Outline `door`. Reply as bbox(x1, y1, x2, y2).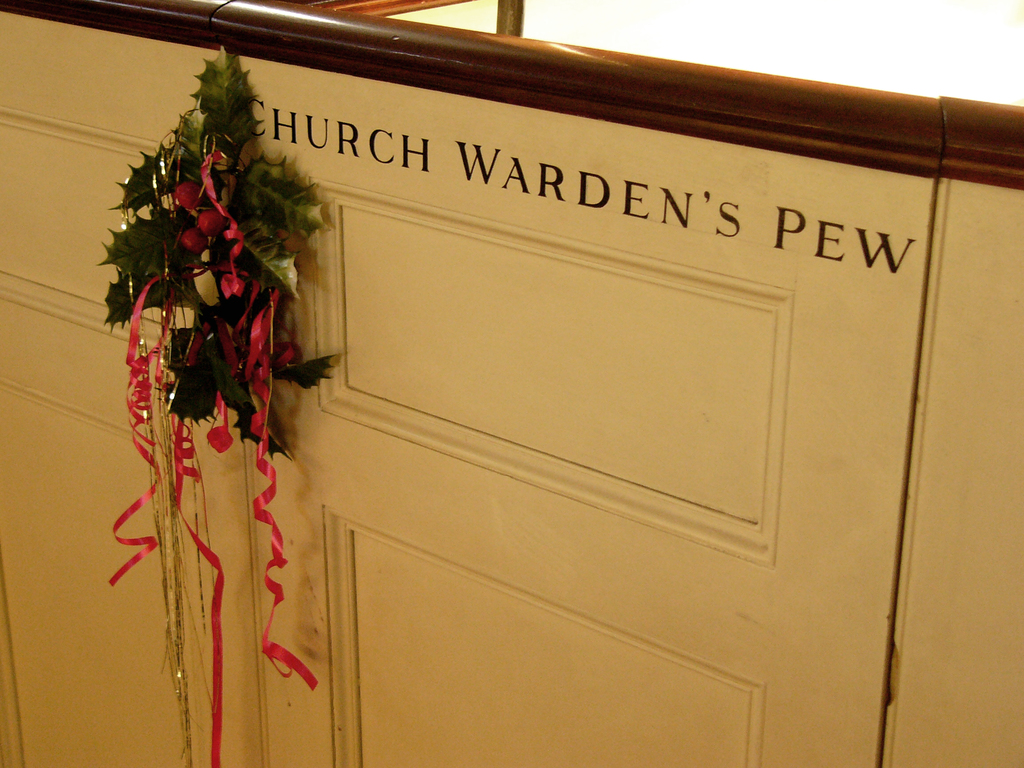
bbox(0, 9, 934, 767).
